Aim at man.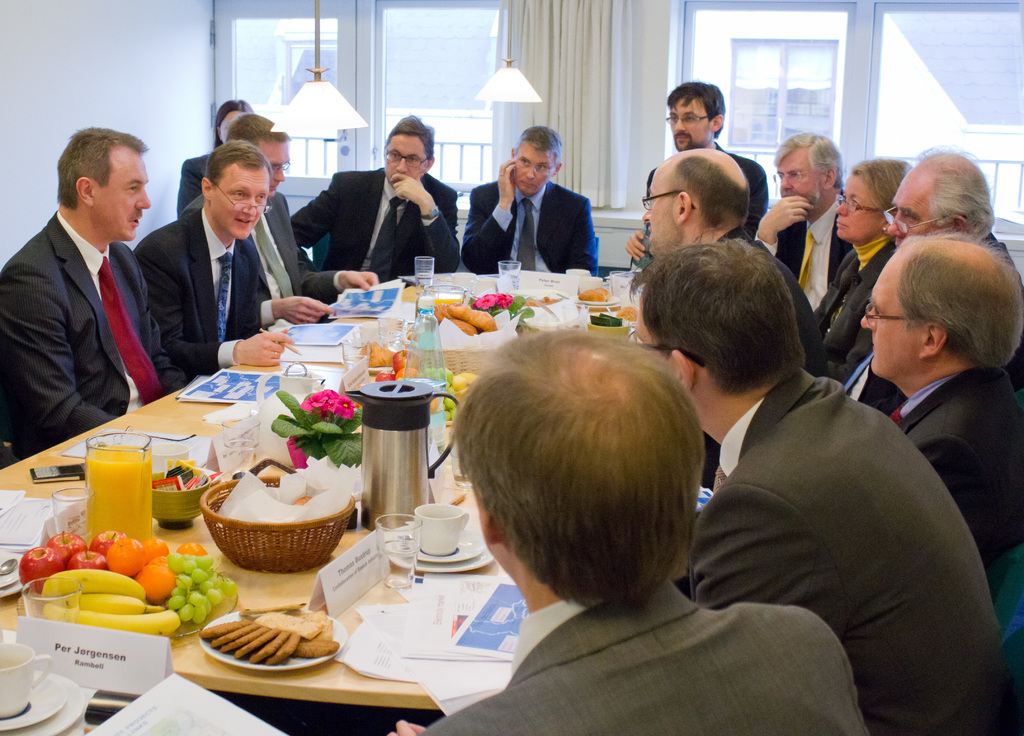
Aimed at [382, 319, 877, 735].
